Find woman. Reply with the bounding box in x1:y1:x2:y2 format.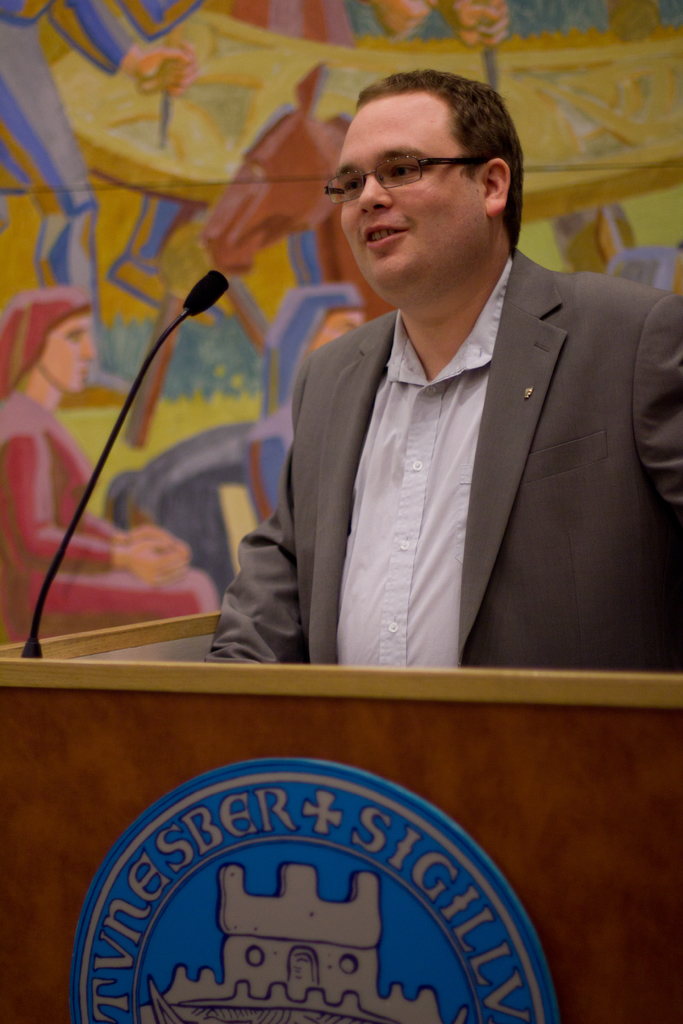
0:278:224:641.
